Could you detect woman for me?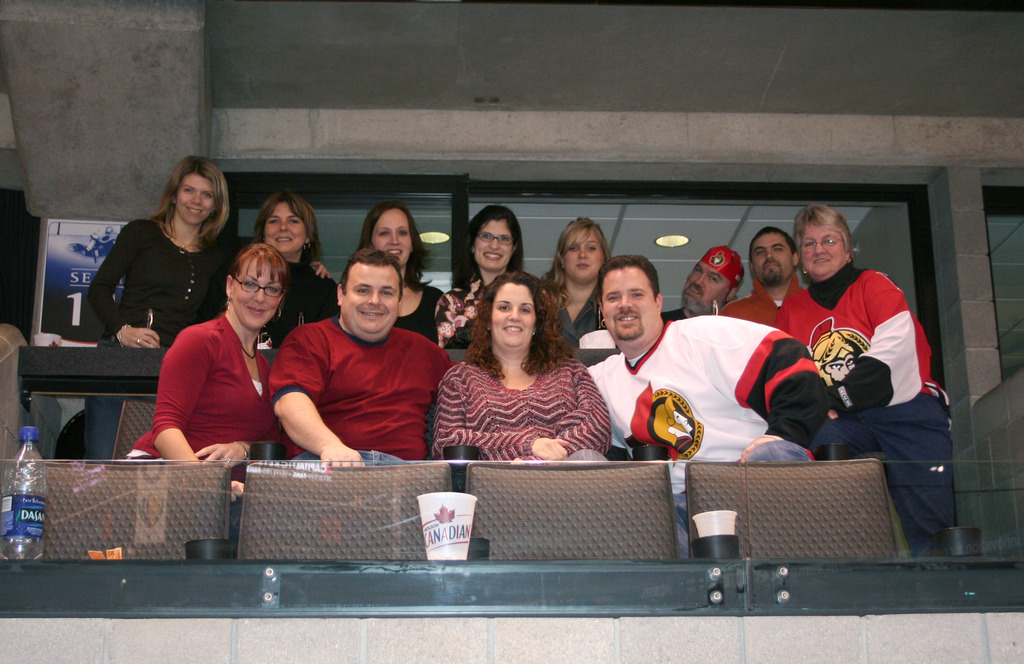
Detection result: (237, 187, 351, 367).
